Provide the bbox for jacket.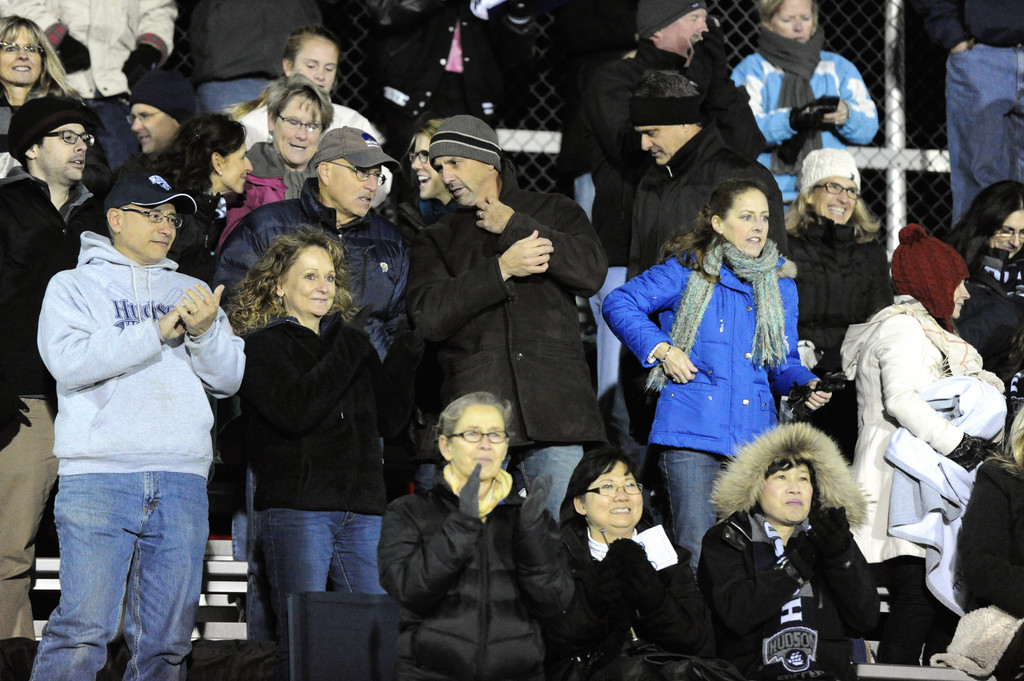
(730,47,877,207).
